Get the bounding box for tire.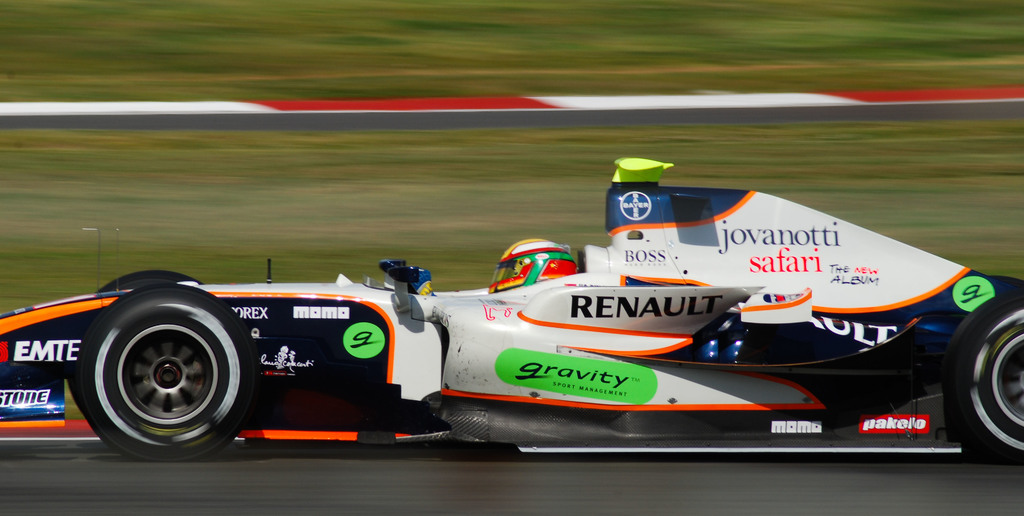
detection(957, 296, 1023, 465).
